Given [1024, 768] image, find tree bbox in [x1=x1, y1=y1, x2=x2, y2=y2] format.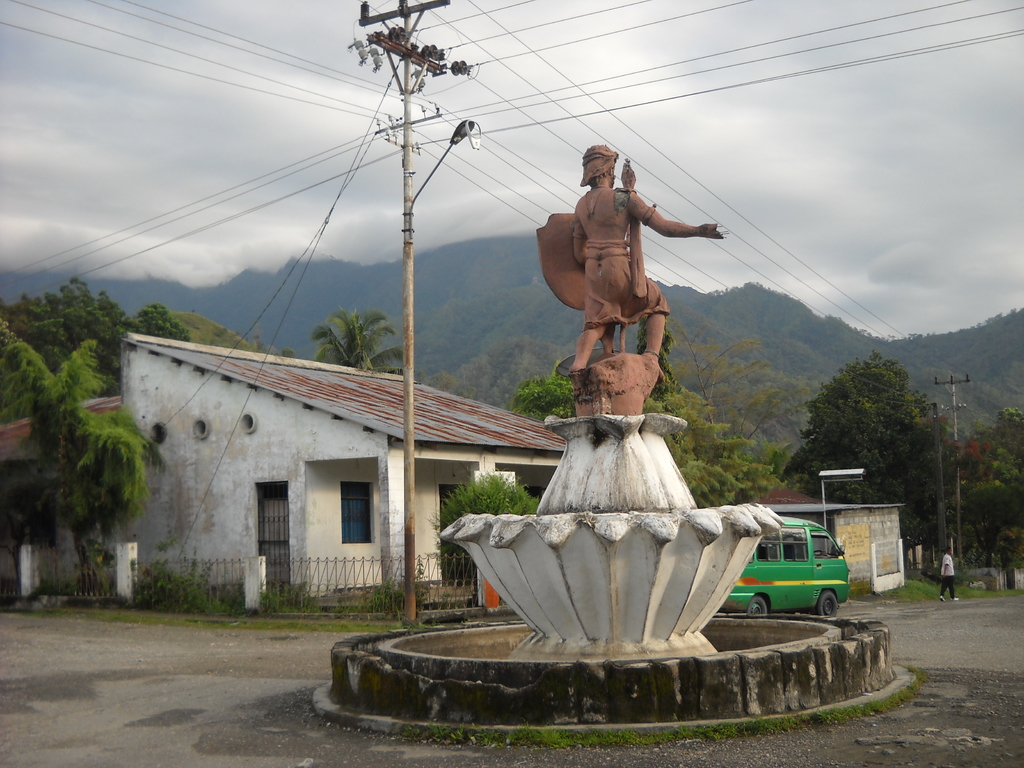
[x1=426, y1=468, x2=536, y2=602].
